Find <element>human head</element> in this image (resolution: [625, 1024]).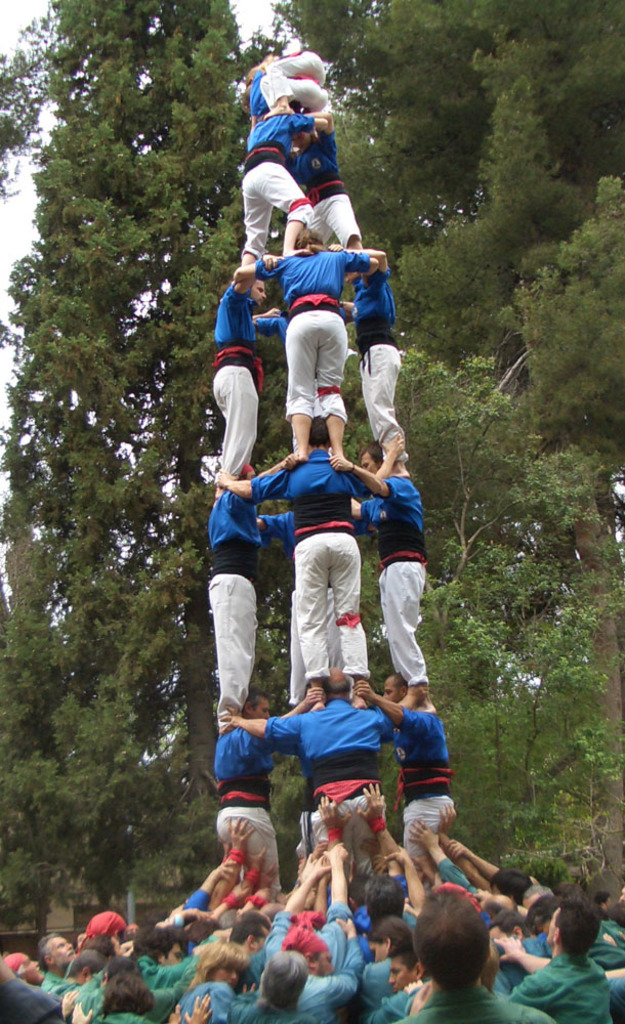
region(41, 935, 75, 974).
